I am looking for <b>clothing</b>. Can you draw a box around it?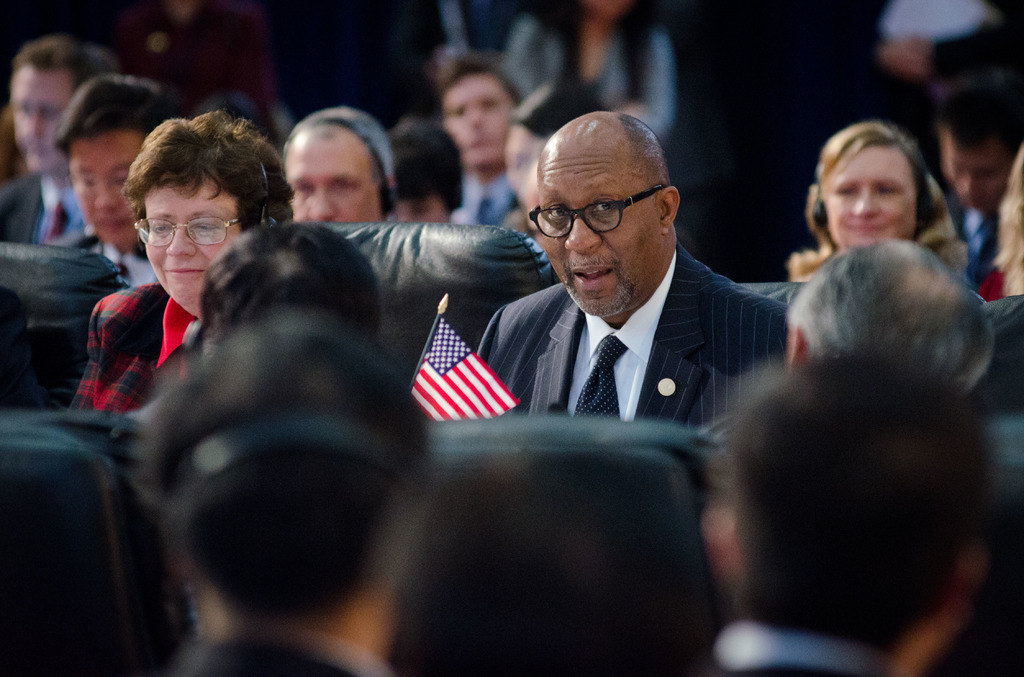
Sure, the bounding box is [left=955, top=196, right=996, bottom=290].
